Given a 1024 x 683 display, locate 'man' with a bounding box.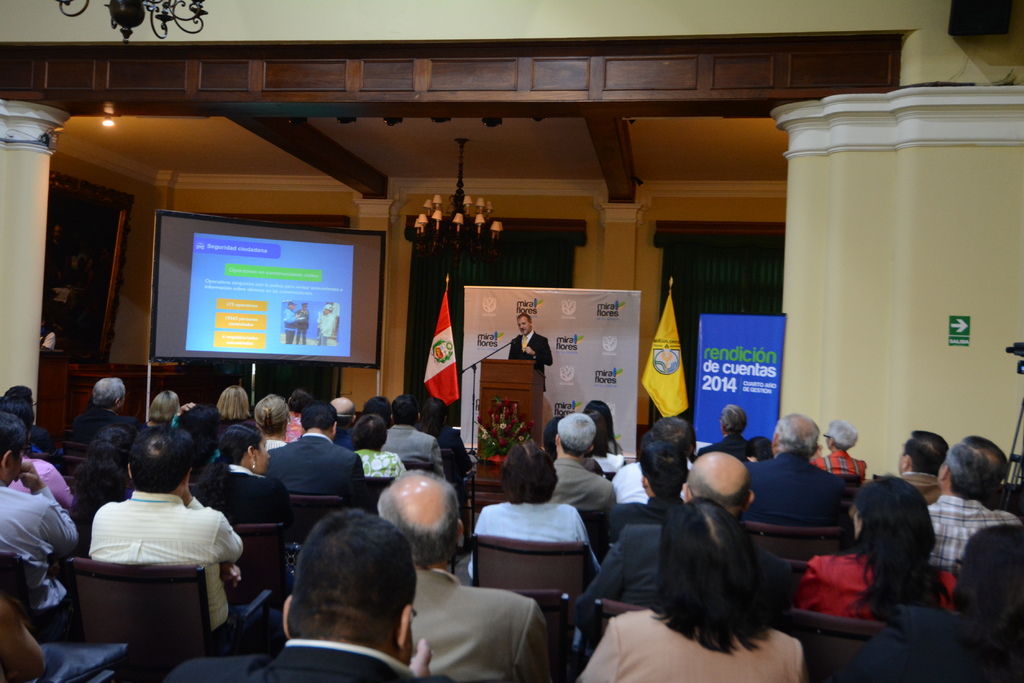
Located: 742/412/857/529.
